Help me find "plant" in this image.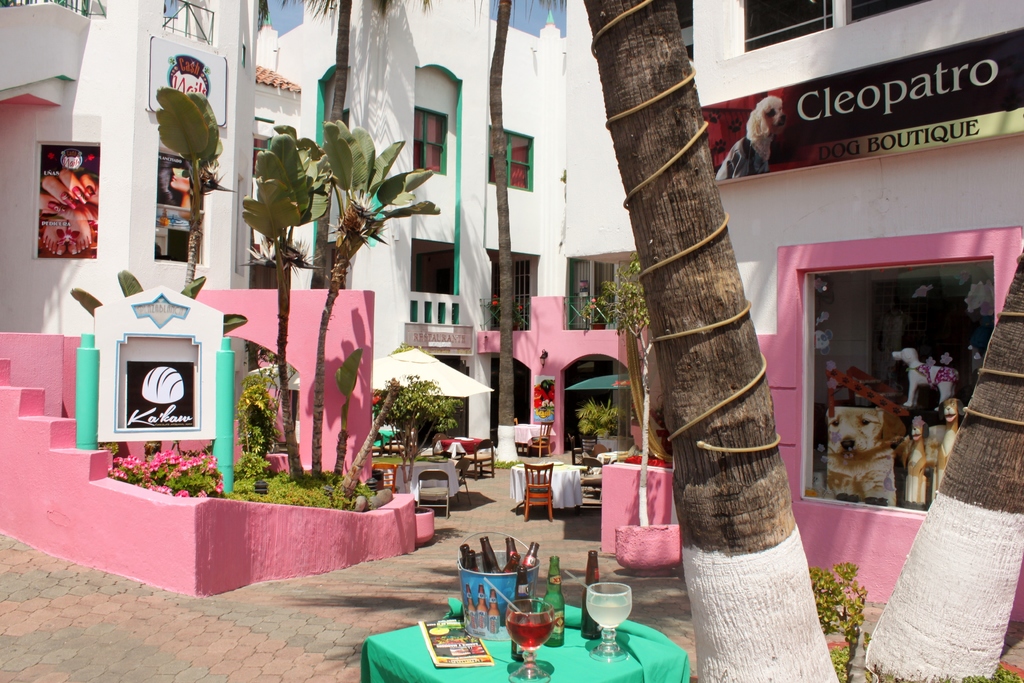
Found it: (x1=878, y1=663, x2=903, y2=682).
